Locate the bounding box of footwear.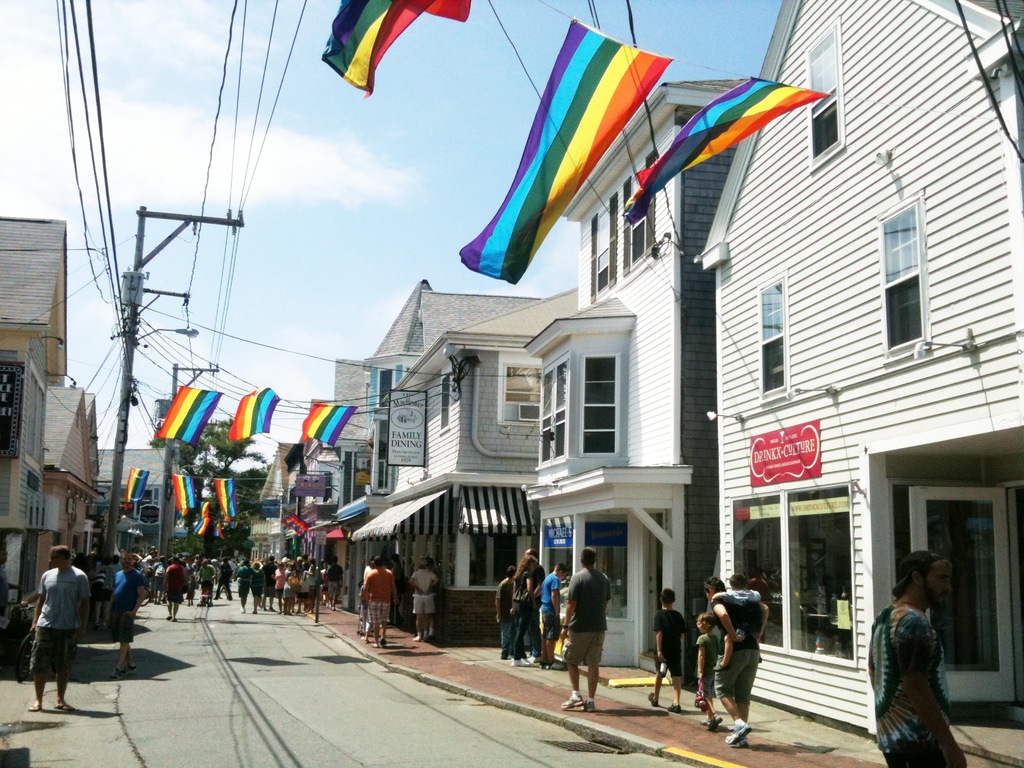
Bounding box: x1=410, y1=634, x2=425, y2=641.
